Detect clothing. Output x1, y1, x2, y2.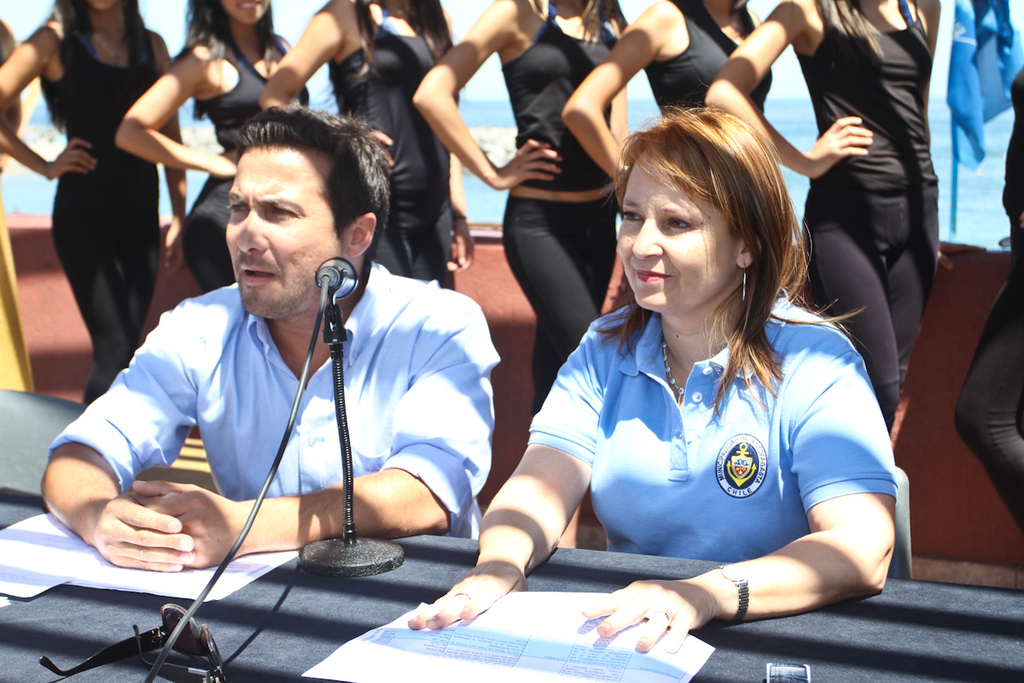
49, 255, 499, 546.
